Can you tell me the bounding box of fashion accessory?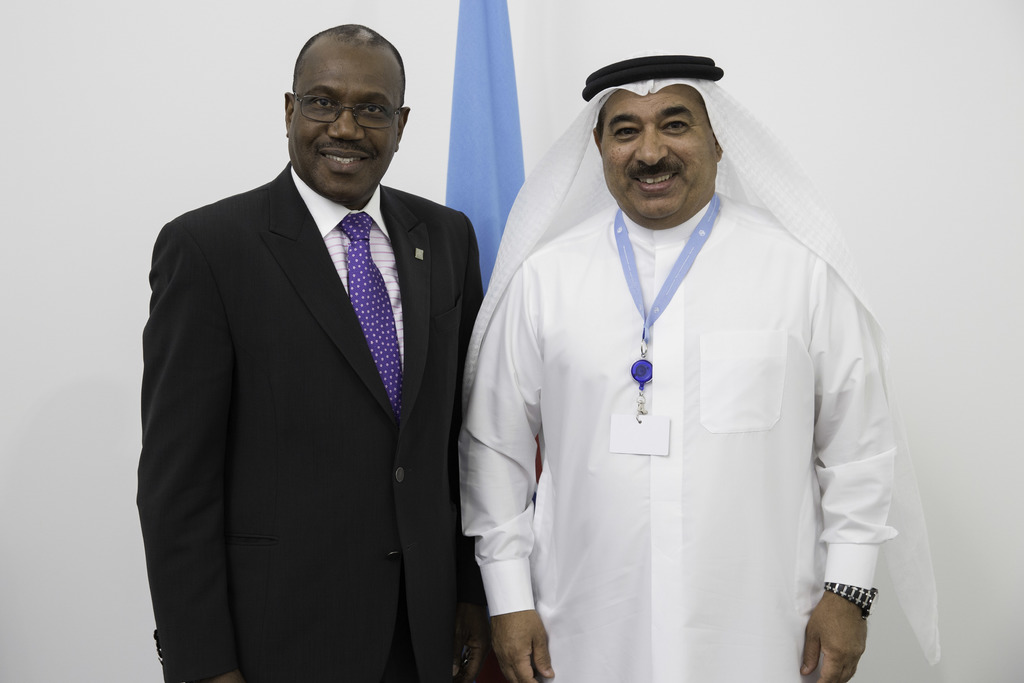
{"left": 825, "top": 580, "right": 878, "bottom": 616}.
